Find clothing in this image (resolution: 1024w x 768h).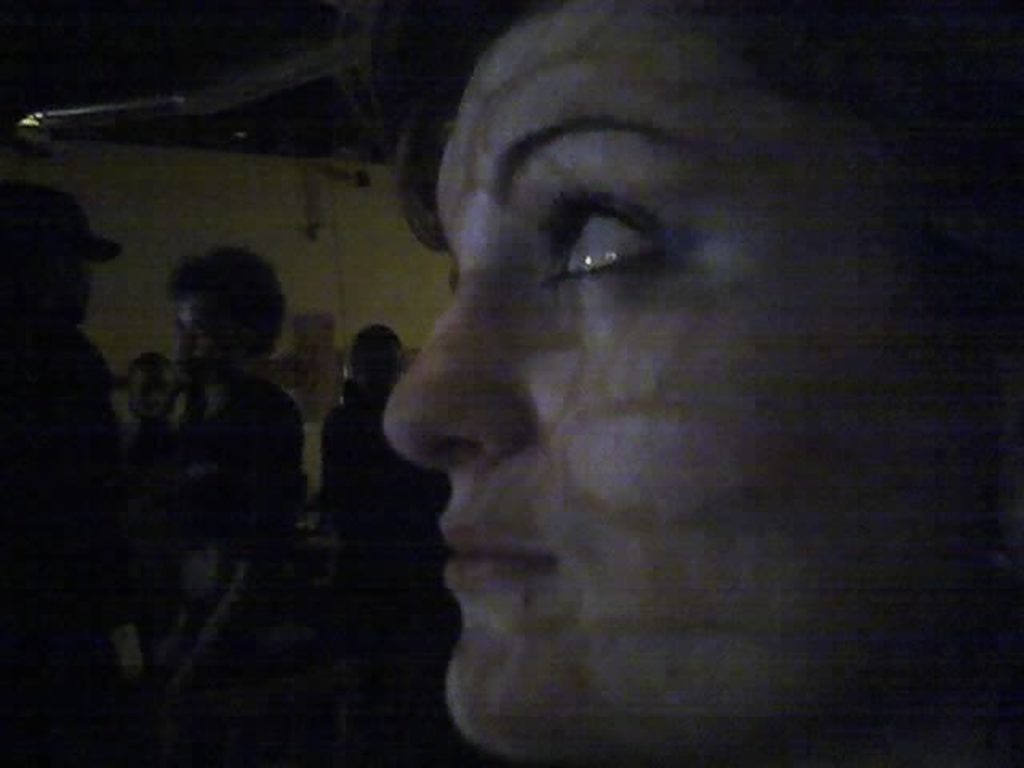
bbox=[307, 395, 459, 766].
